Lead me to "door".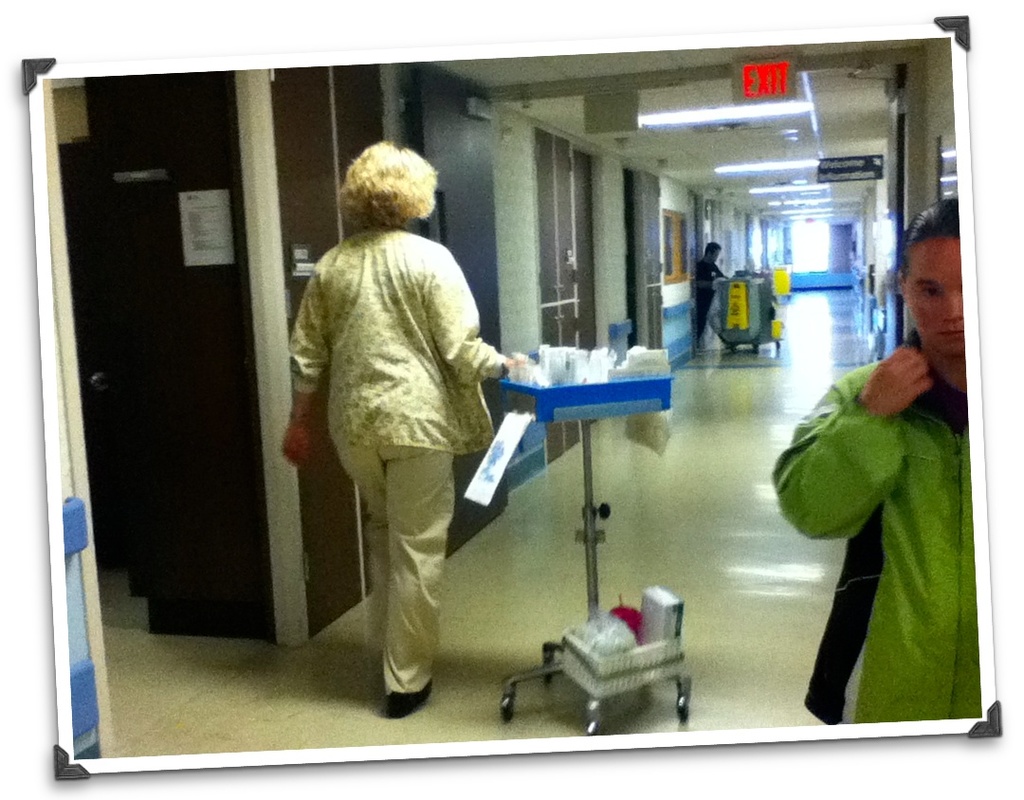
Lead to [417, 62, 512, 560].
